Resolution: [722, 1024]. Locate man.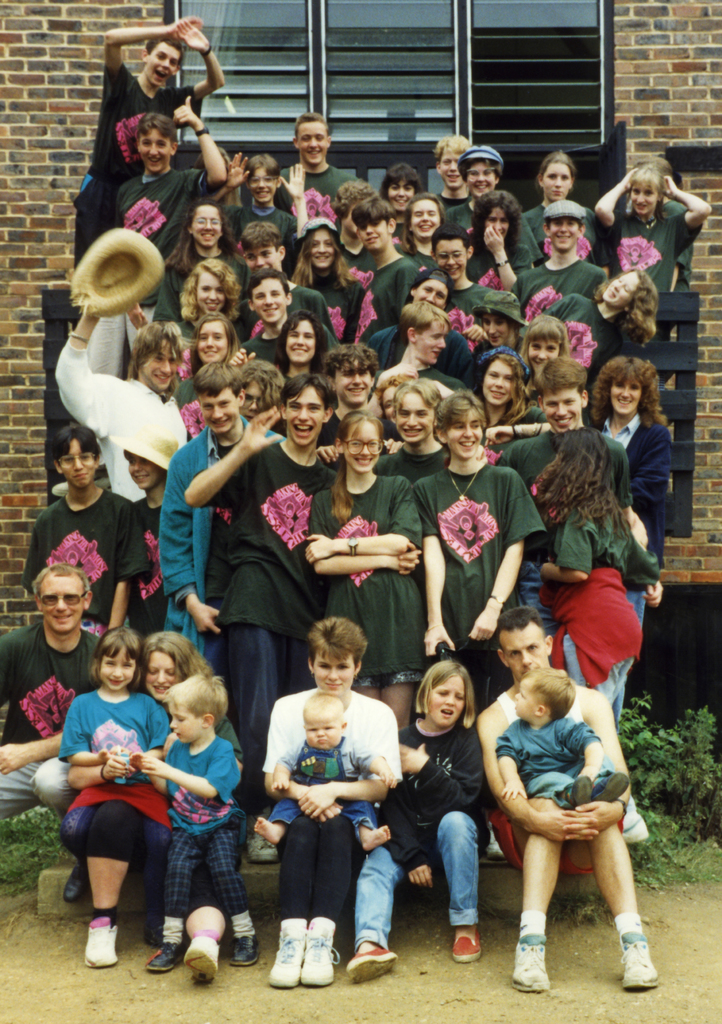
bbox=(0, 563, 108, 902).
